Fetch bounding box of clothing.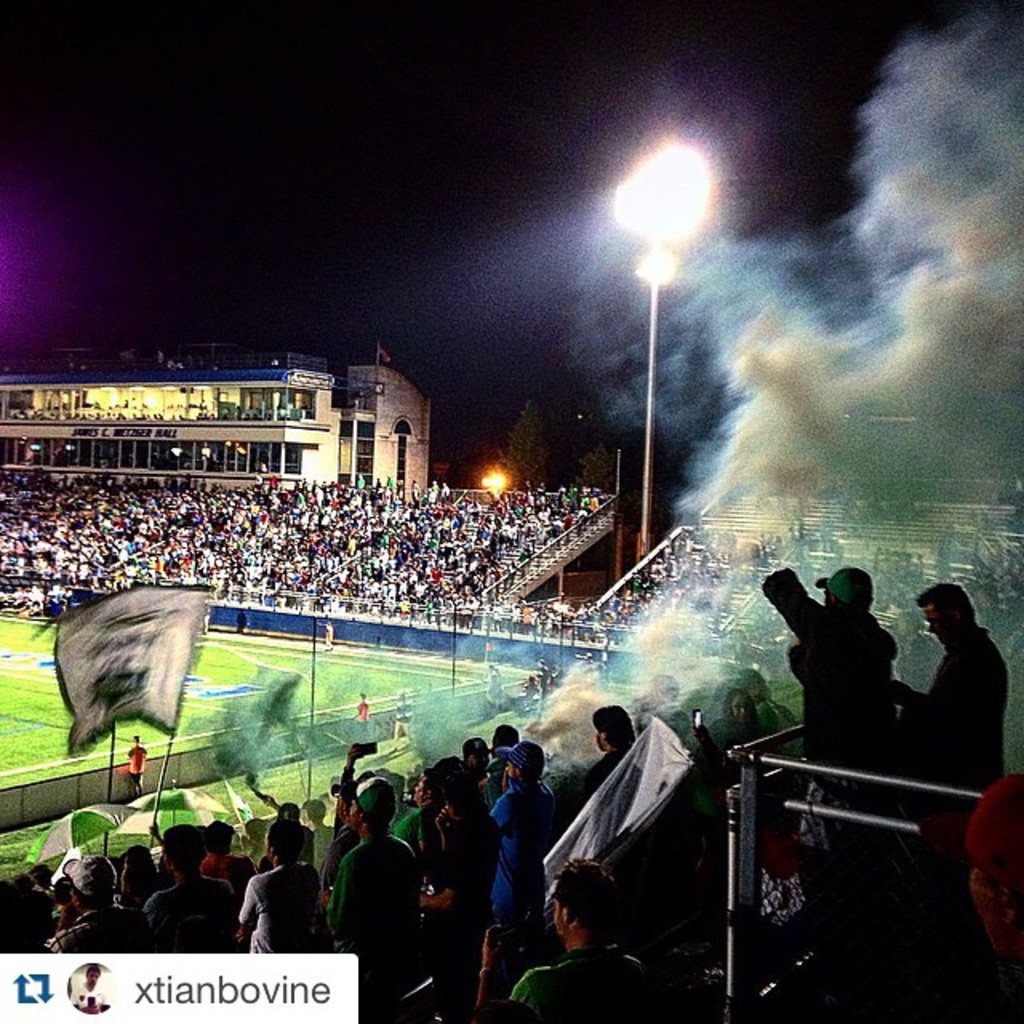
Bbox: bbox=[322, 826, 434, 989].
